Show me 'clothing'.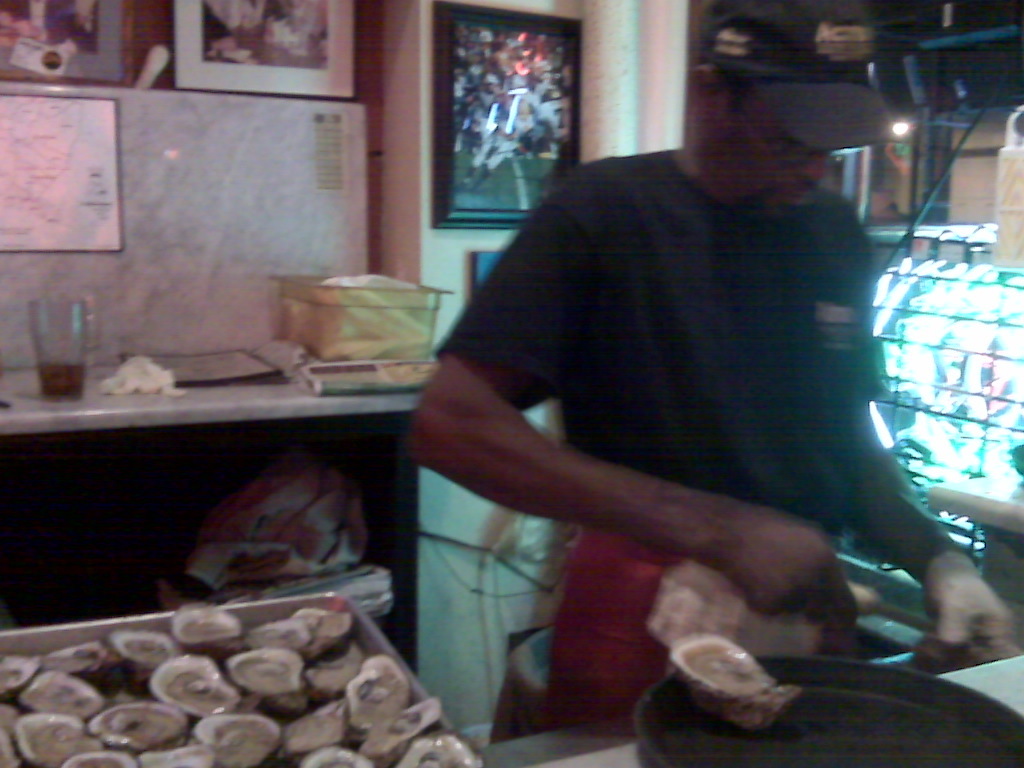
'clothing' is here: (left=397, top=92, right=934, bottom=681).
